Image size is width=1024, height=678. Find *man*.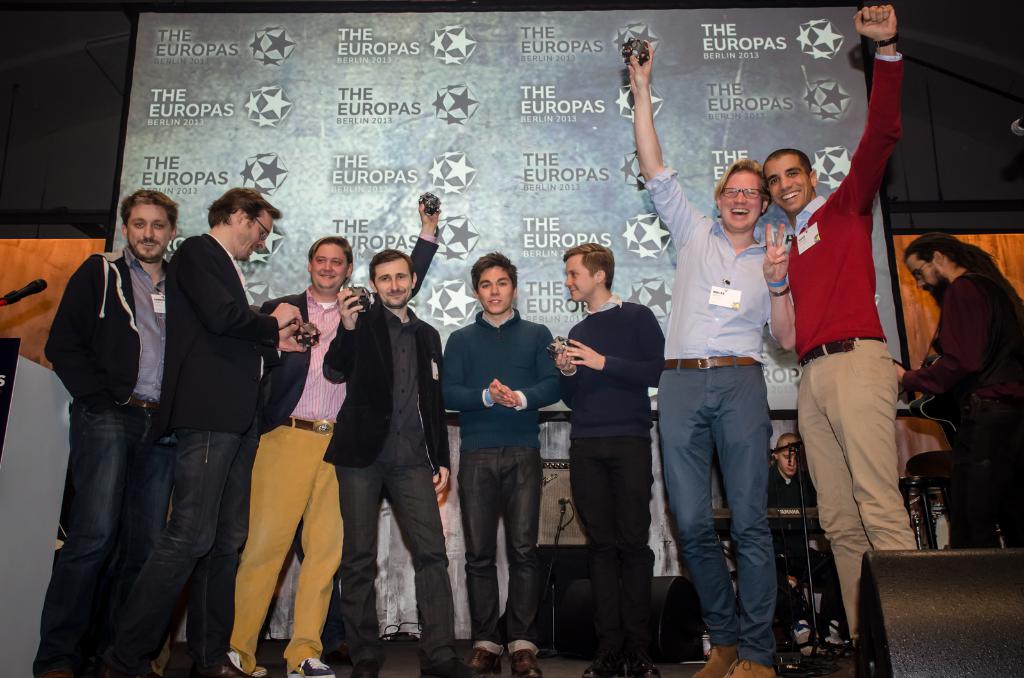
locate(221, 194, 444, 677).
